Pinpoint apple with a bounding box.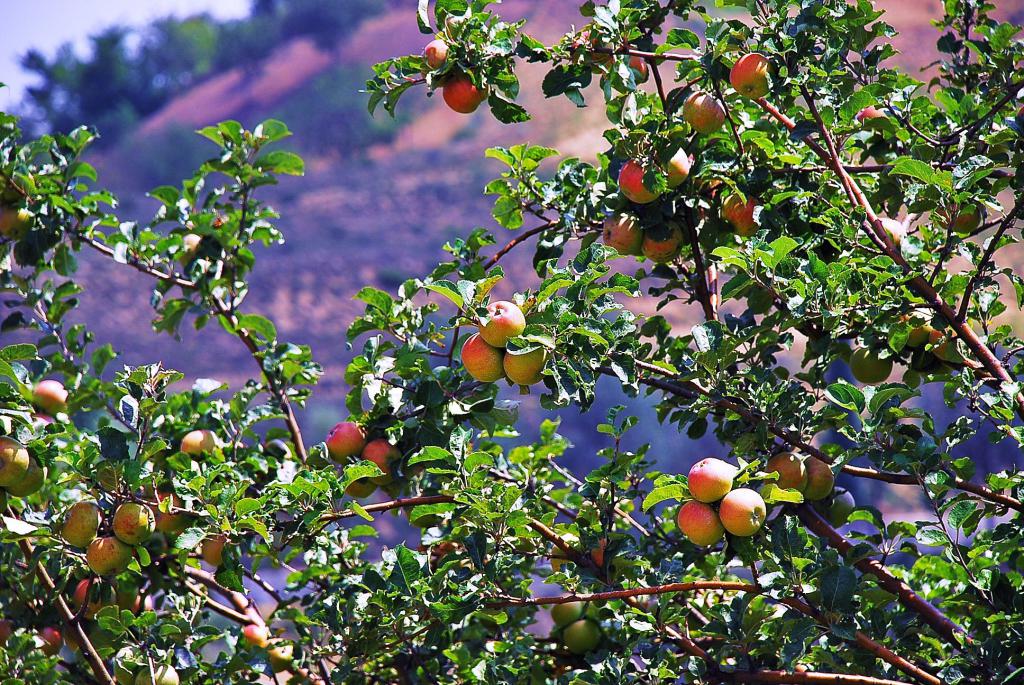
[803,452,833,503].
